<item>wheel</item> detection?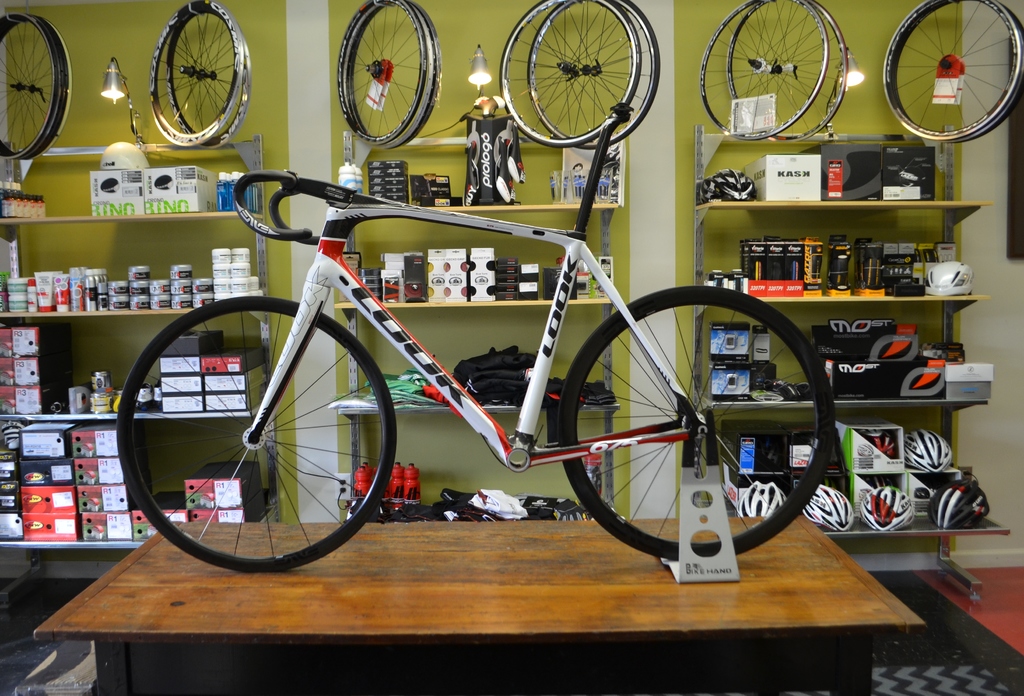
detection(699, 0, 826, 139)
